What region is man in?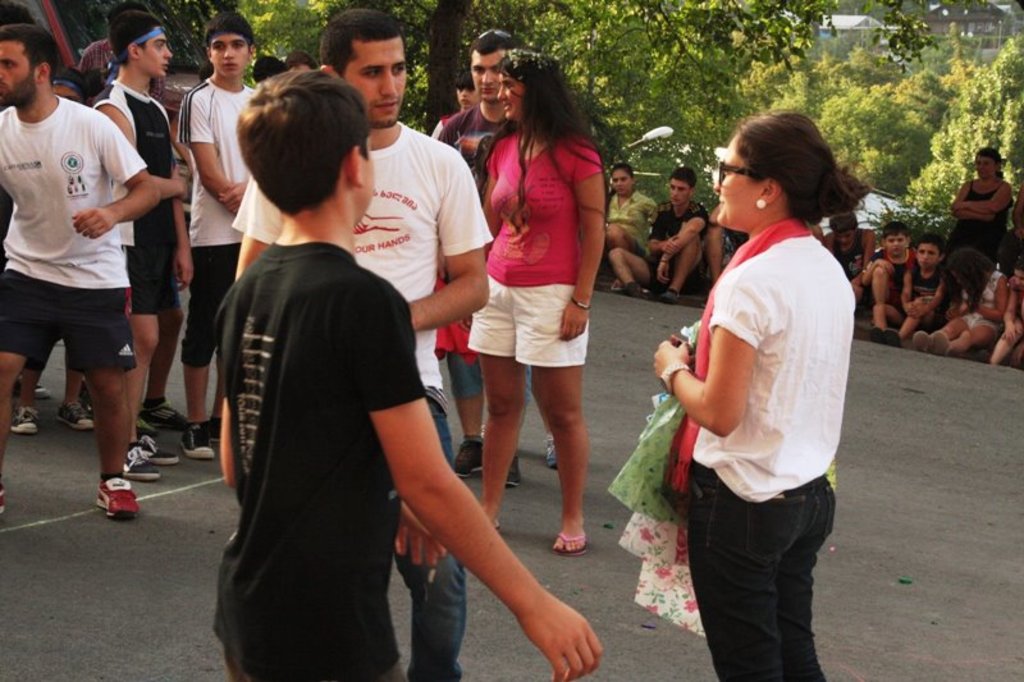
pyautogui.locateOnScreen(186, 12, 260, 458).
